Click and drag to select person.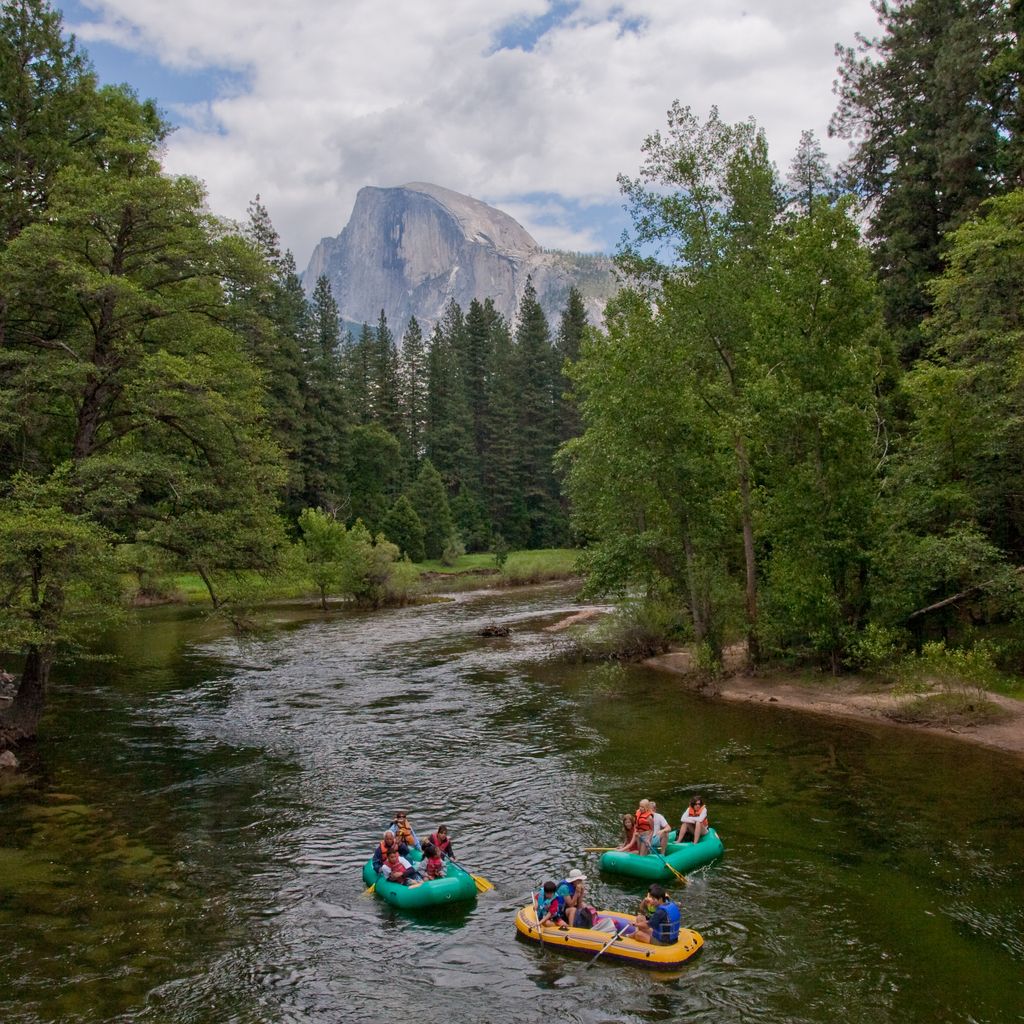
Selection: detection(428, 820, 456, 853).
